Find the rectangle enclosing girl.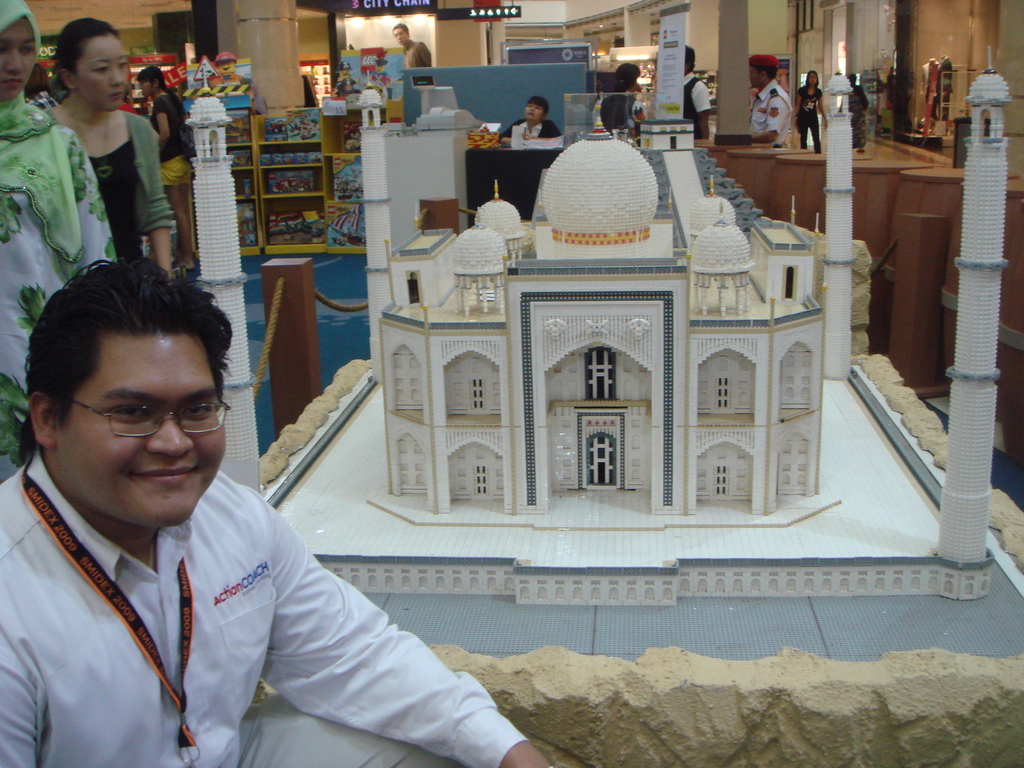
[38,19,176,282].
